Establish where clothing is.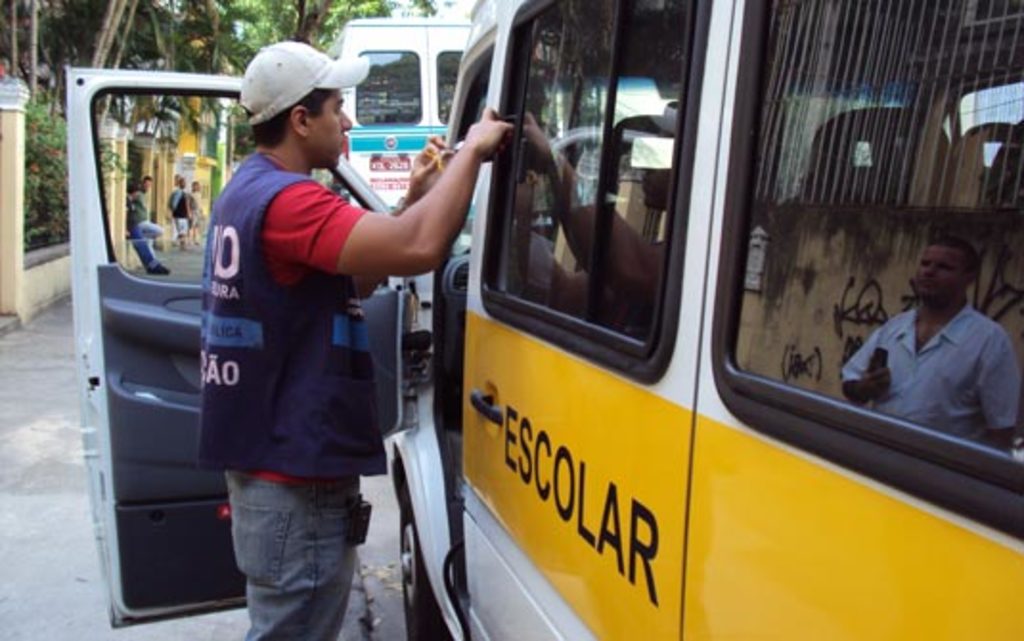
Established at region(172, 189, 188, 245).
